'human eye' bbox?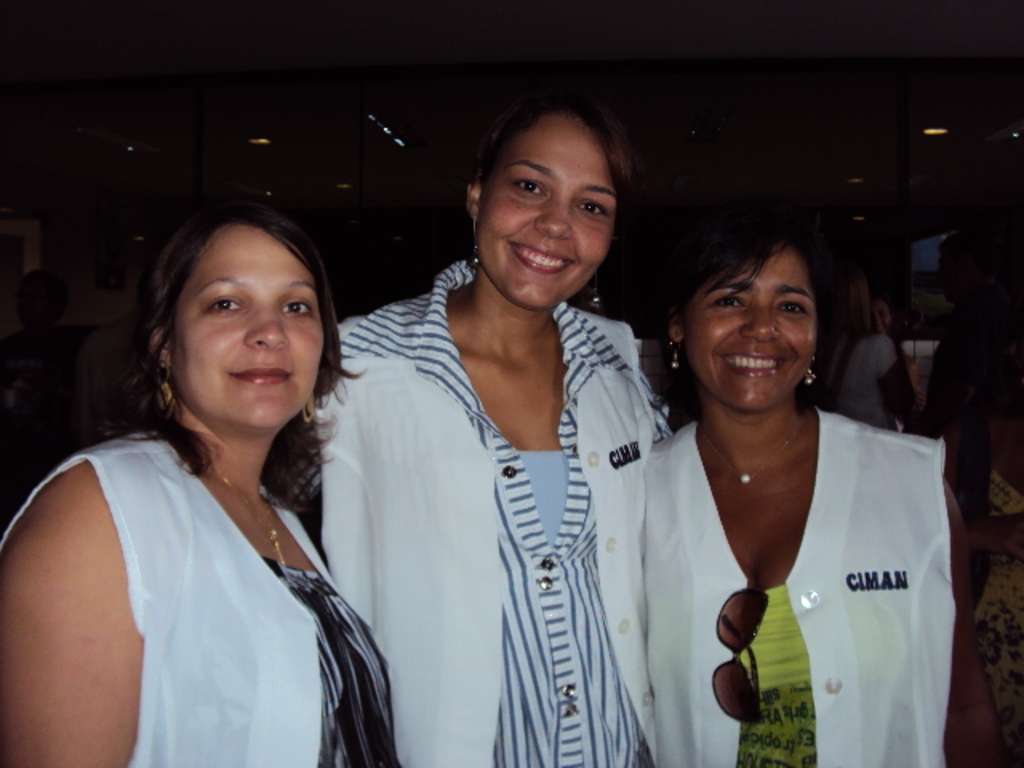
Rect(272, 293, 315, 320)
